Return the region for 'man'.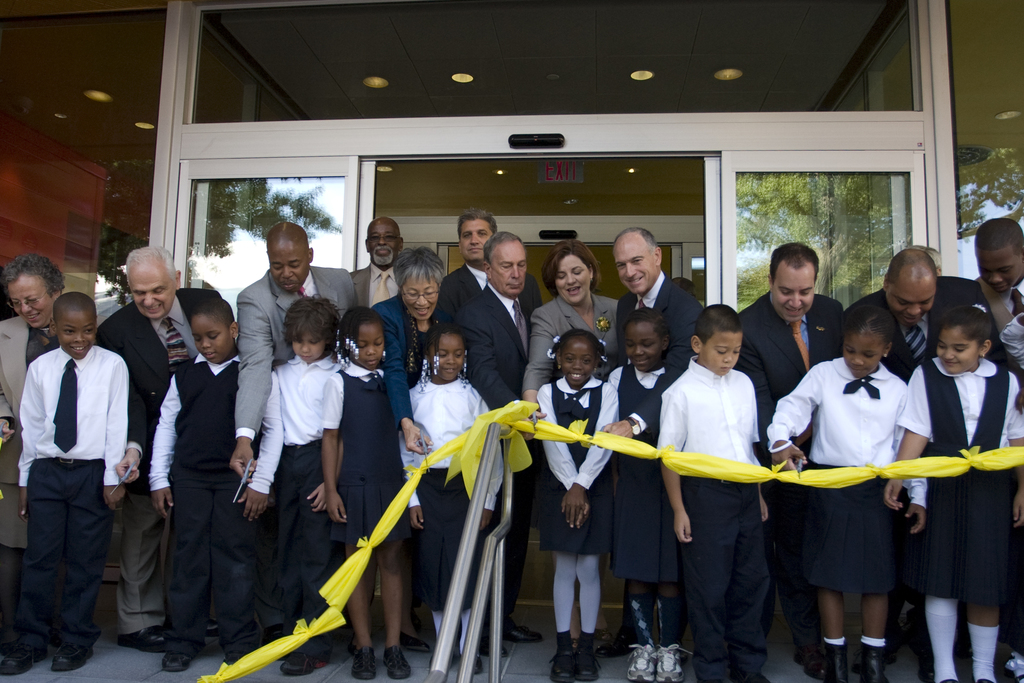
detection(594, 226, 703, 656).
